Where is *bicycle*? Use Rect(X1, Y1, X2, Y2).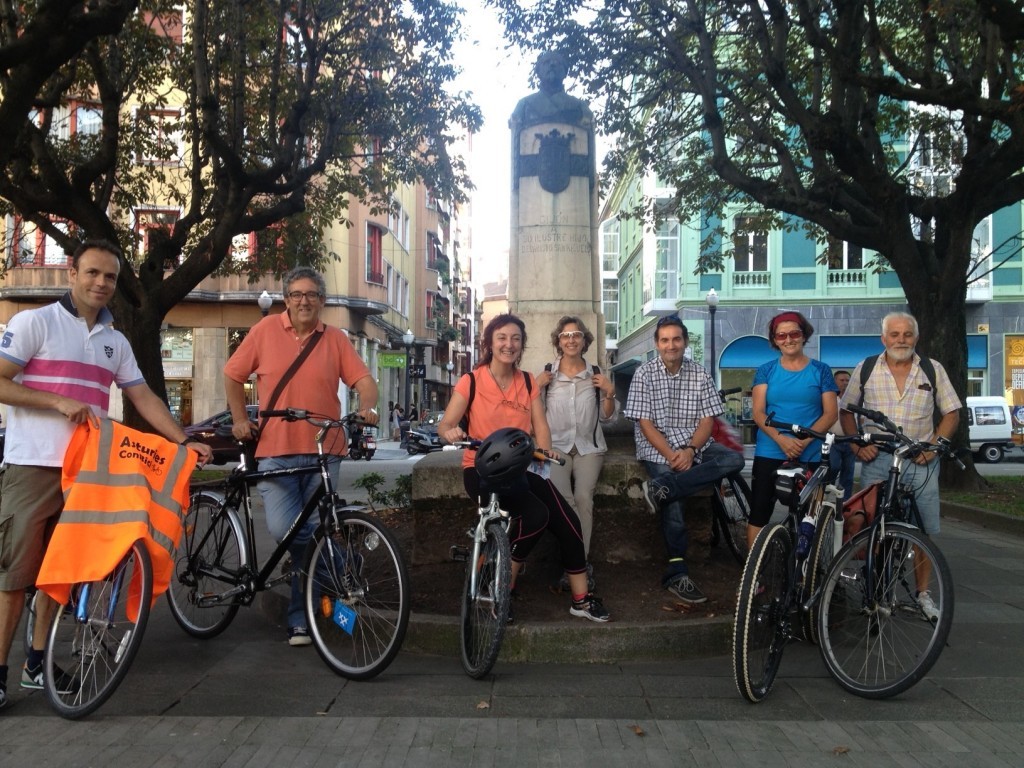
Rect(165, 408, 410, 681).
